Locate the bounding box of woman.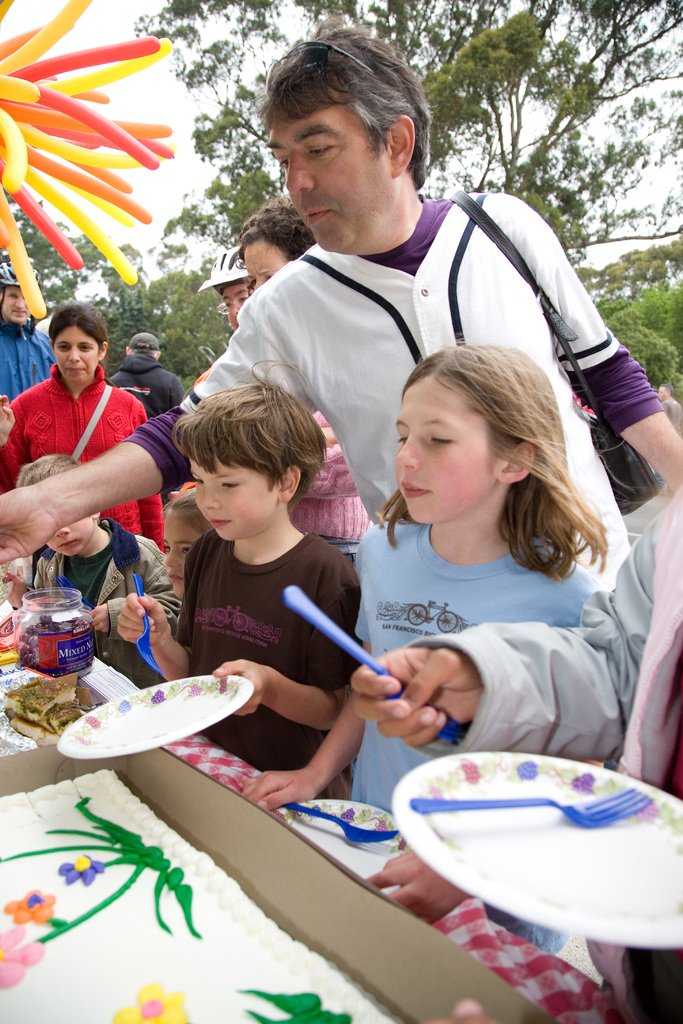
Bounding box: 235/200/313/292.
